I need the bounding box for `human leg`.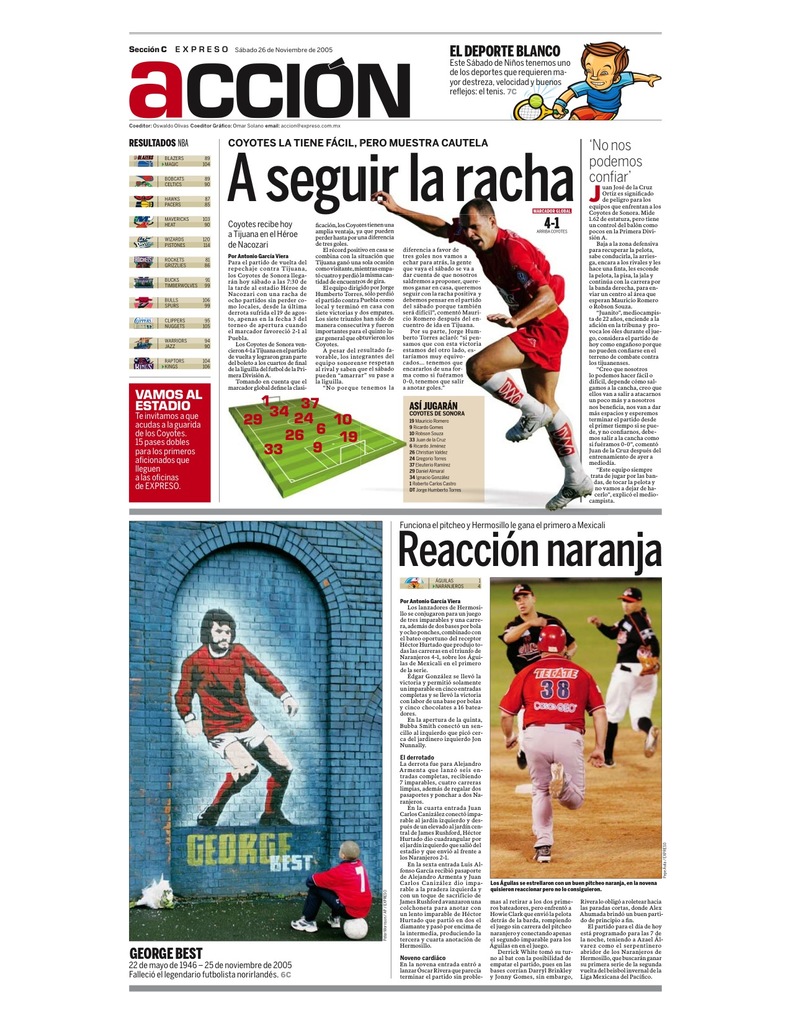
Here it is: 240,738,289,836.
